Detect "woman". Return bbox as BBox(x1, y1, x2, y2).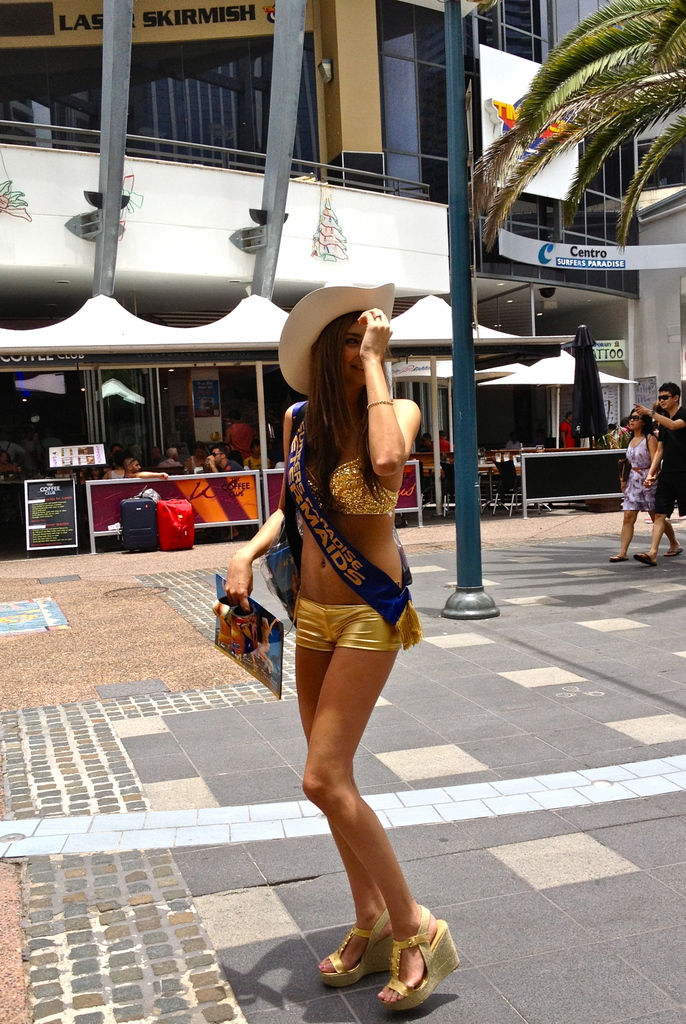
BBox(185, 442, 206, 473).
